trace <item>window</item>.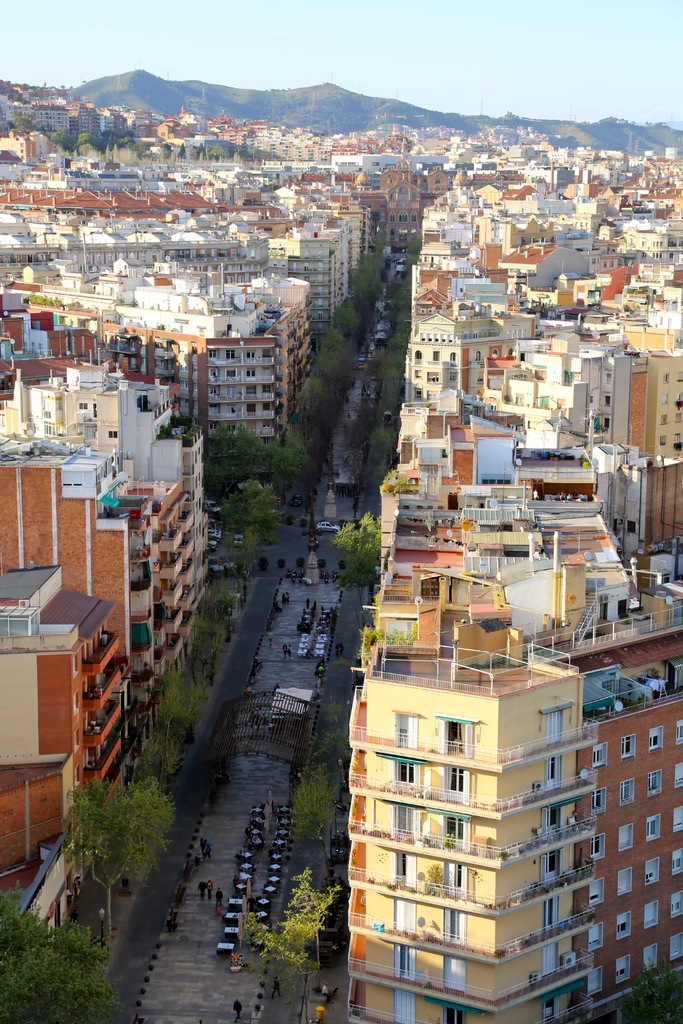
Traced to <bbox>673, 764, 682, 790</bbox>.
